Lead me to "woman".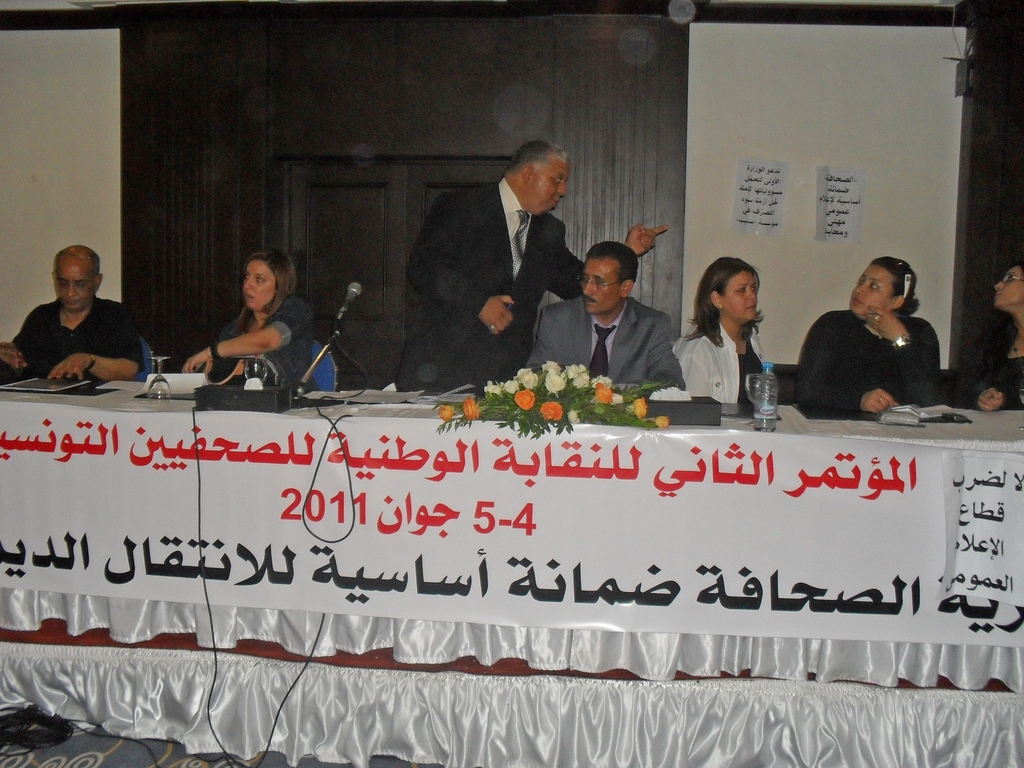
Lead to box=[177, 253, 309, 392].
